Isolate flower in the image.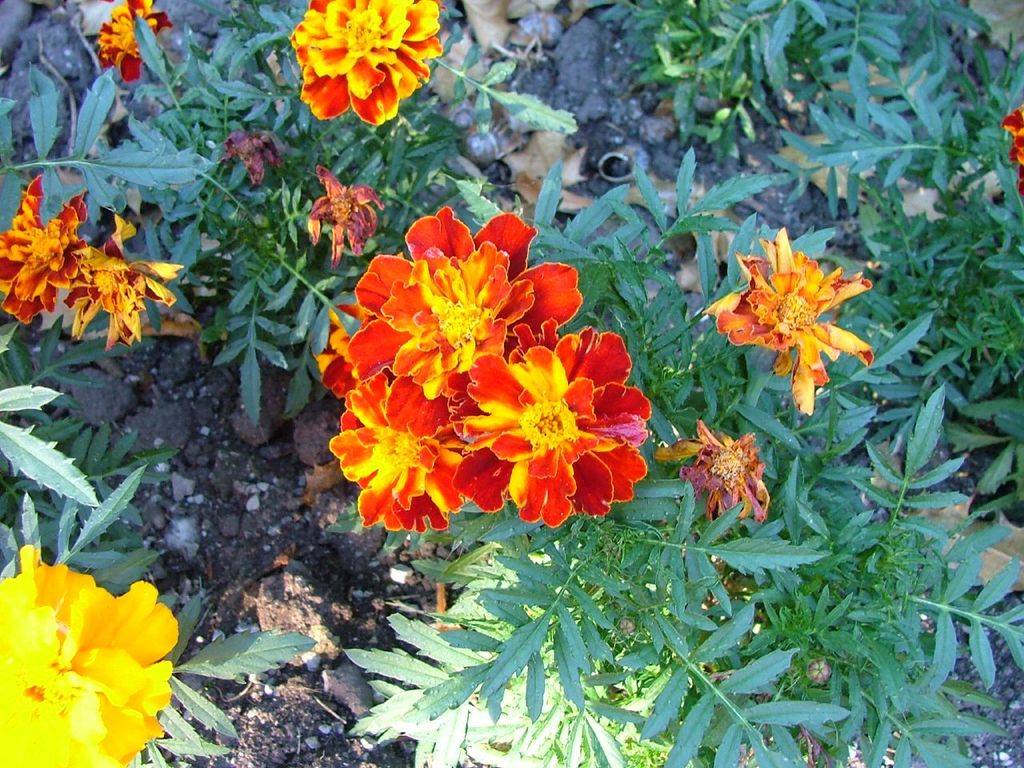
Isolated region: select_region(97, 0, 179, 84).
